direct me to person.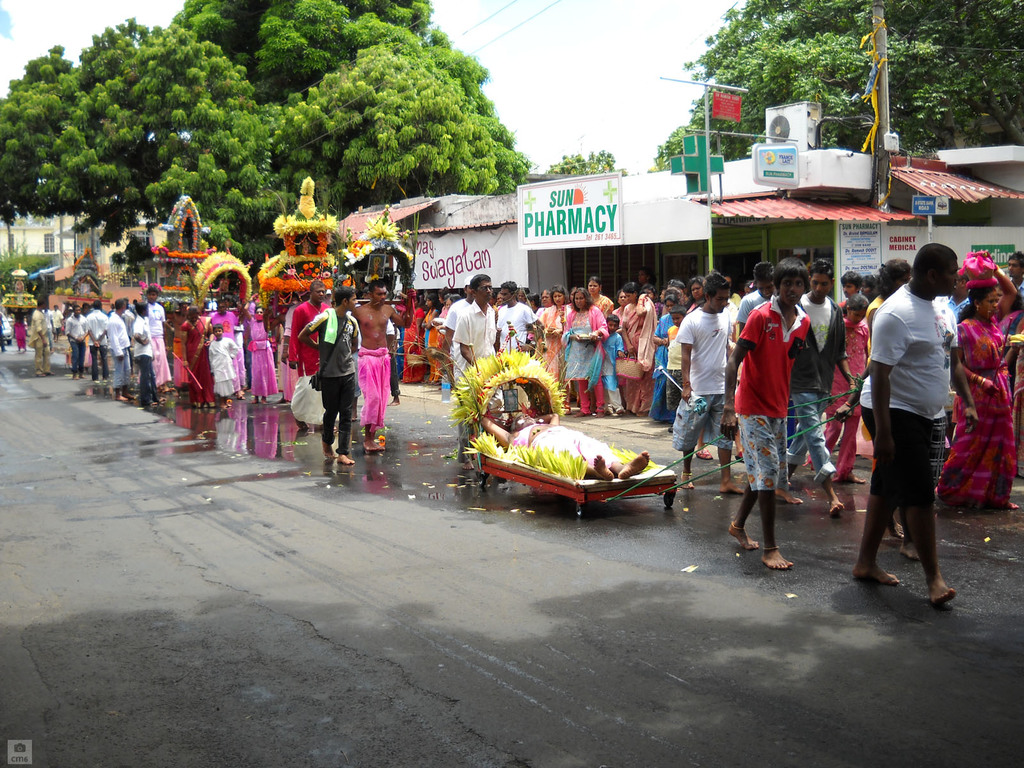
Direction: box=[674, 276, 728, 473].
